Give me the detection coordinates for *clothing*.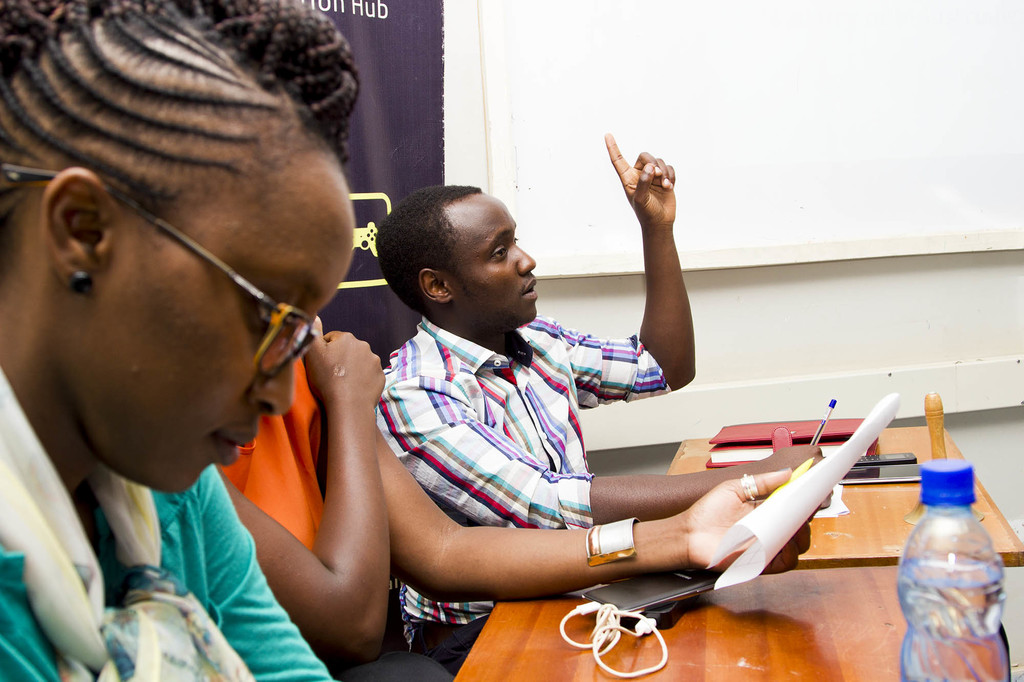
x1=377, y1=313, x2=673, y2=651.
